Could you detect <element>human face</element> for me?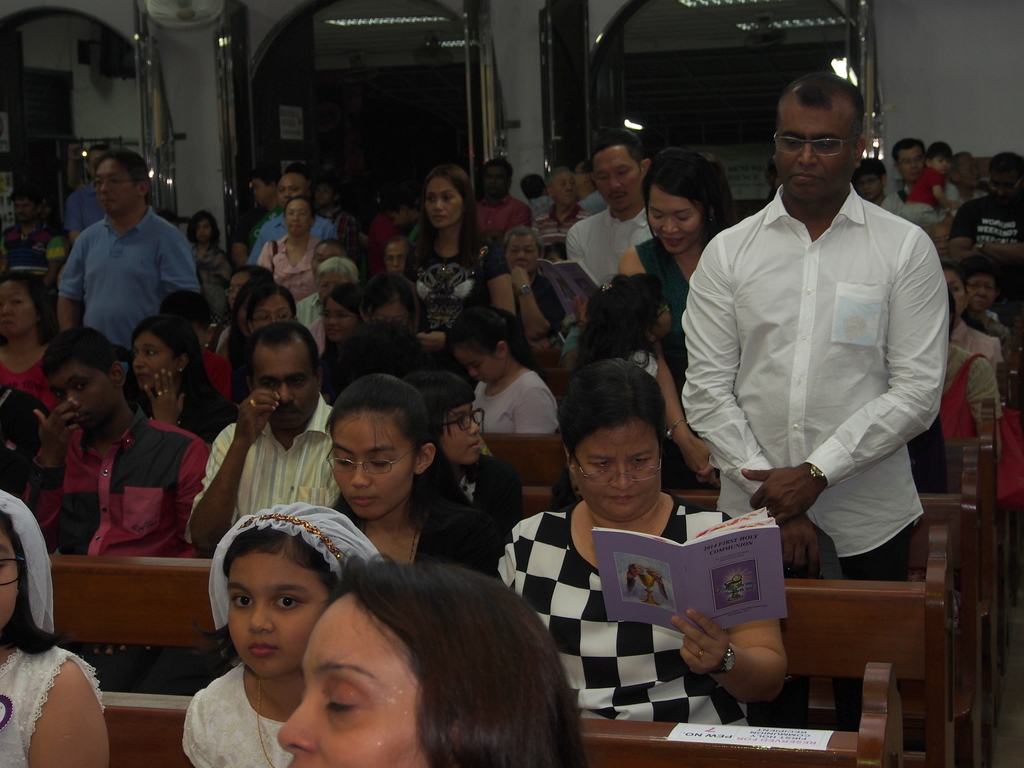
Detection result: [left=552, top=170, right=579, bottom=210].
